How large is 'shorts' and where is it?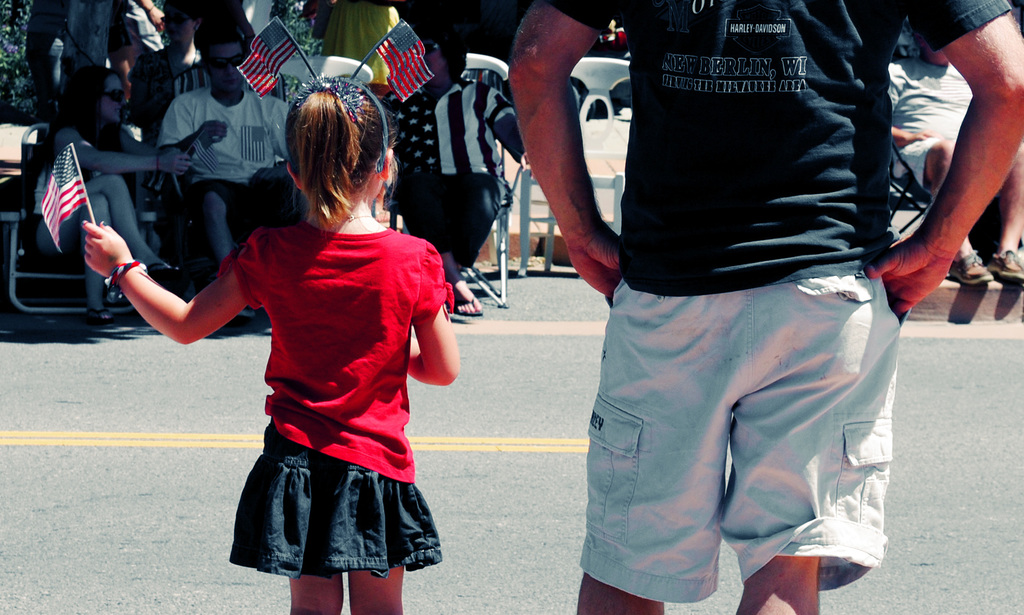
Bounding box: (x1=897, y1=138, x2=939, y2=193).
